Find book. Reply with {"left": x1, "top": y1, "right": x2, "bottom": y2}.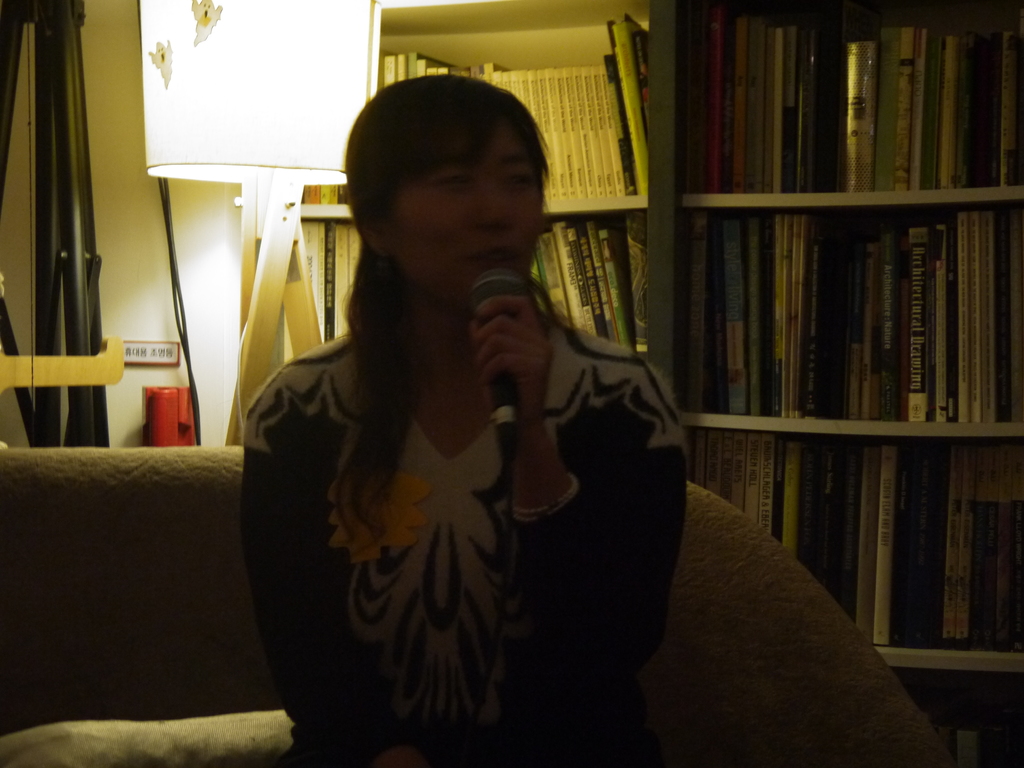
{"left": 744, "top": 426, "right": 762, "bottom": 520}.
